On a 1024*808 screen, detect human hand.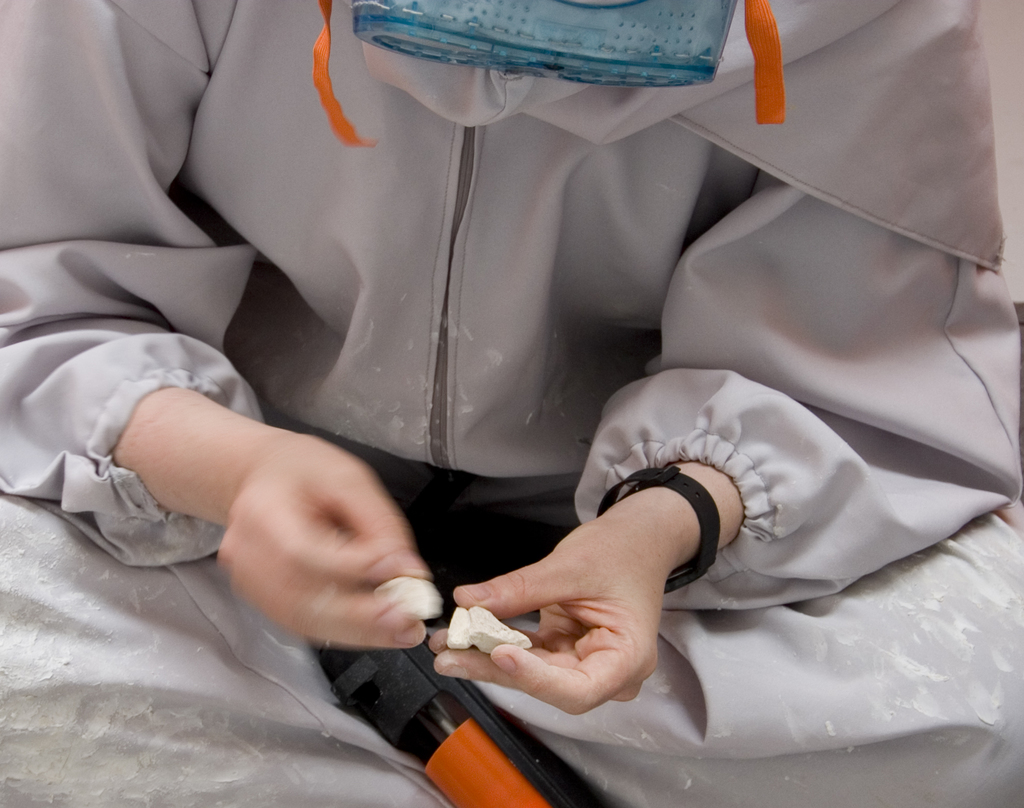
region(218, 434, 428, 651).
